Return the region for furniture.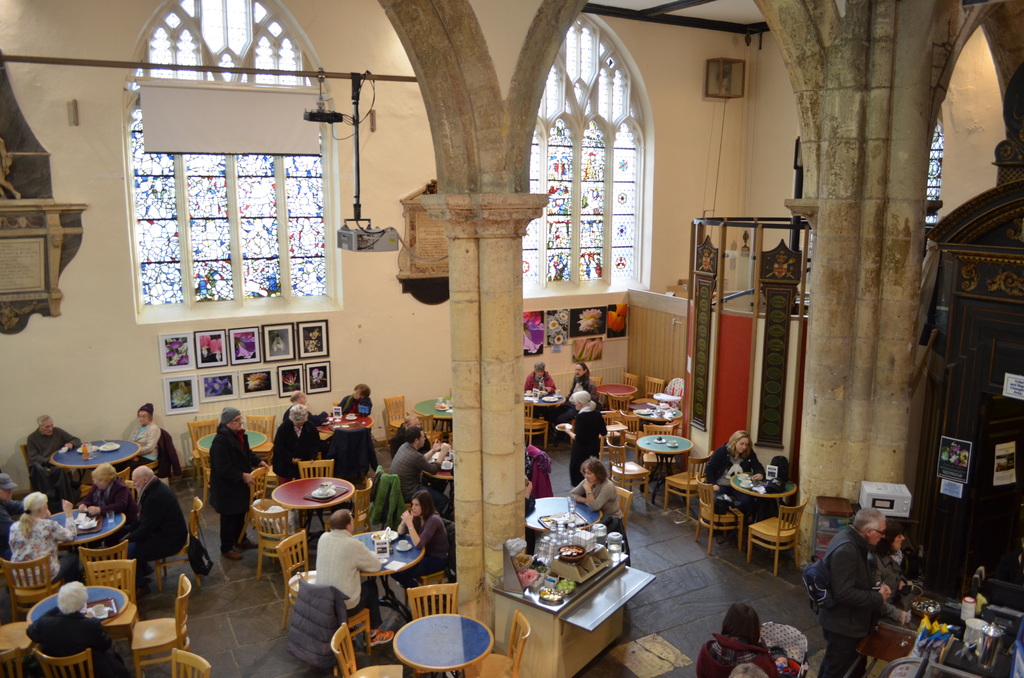
region(78, 535, 128, 593).
